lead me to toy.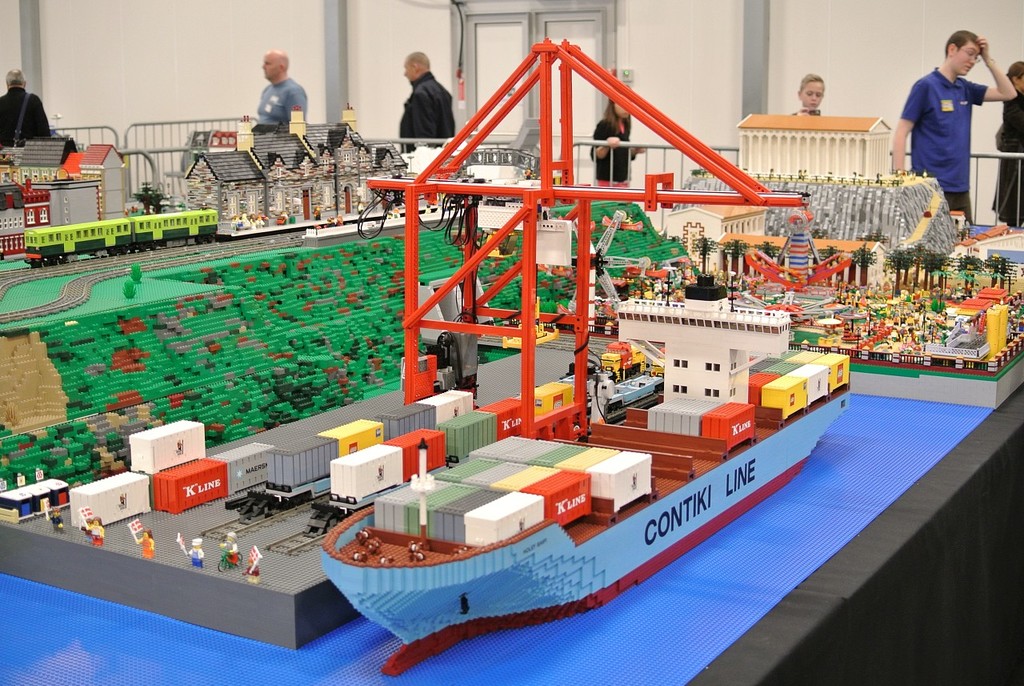
Lead to {"left": 214, "top": 533, "right": 246, "bottom": 572}.
